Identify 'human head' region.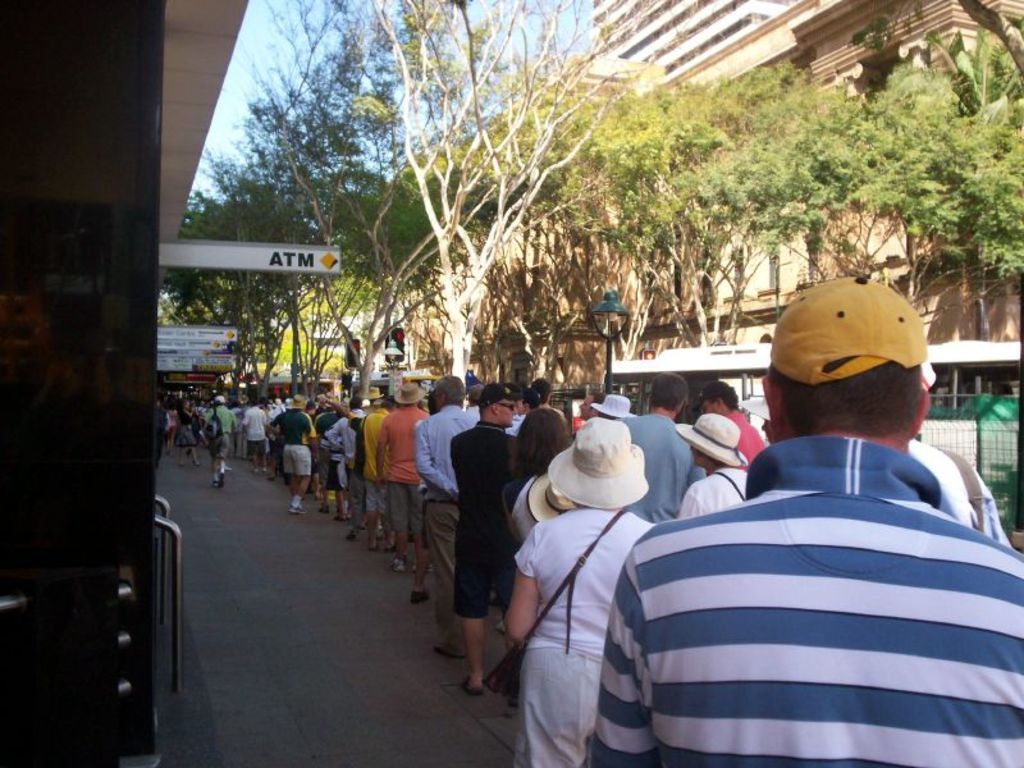
Region: left=531, top=376, right=550, bottom=394.
